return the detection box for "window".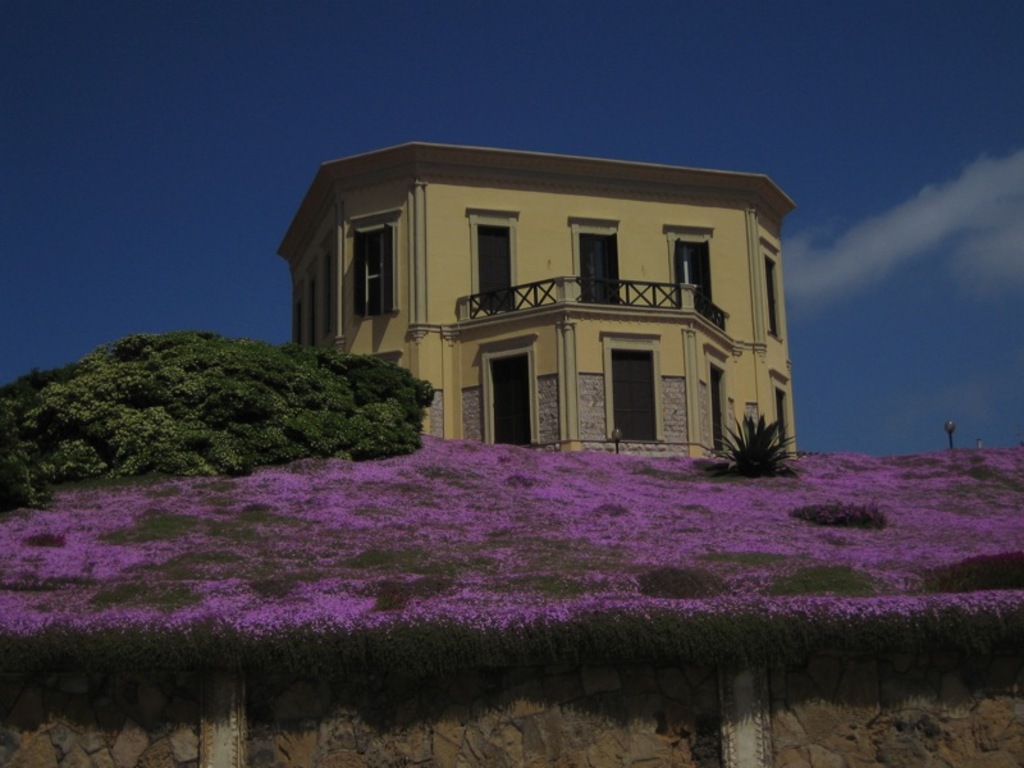
777:392:788:444.
